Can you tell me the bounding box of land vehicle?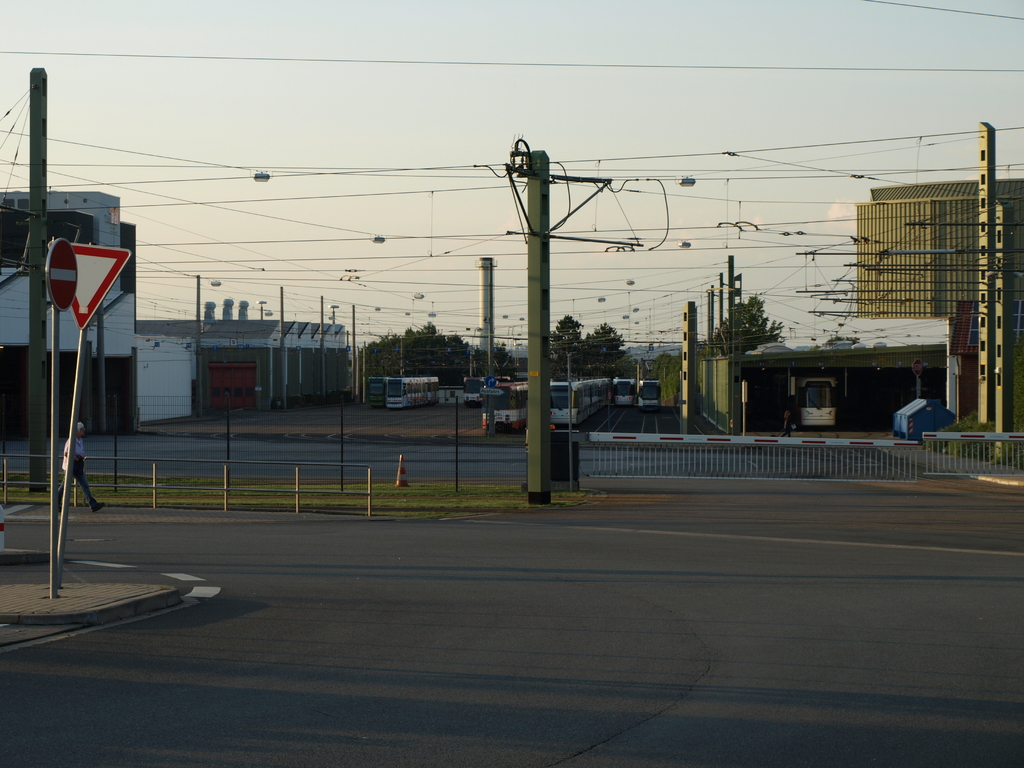
x1=483, y1=383, x2=529, y2=429.
